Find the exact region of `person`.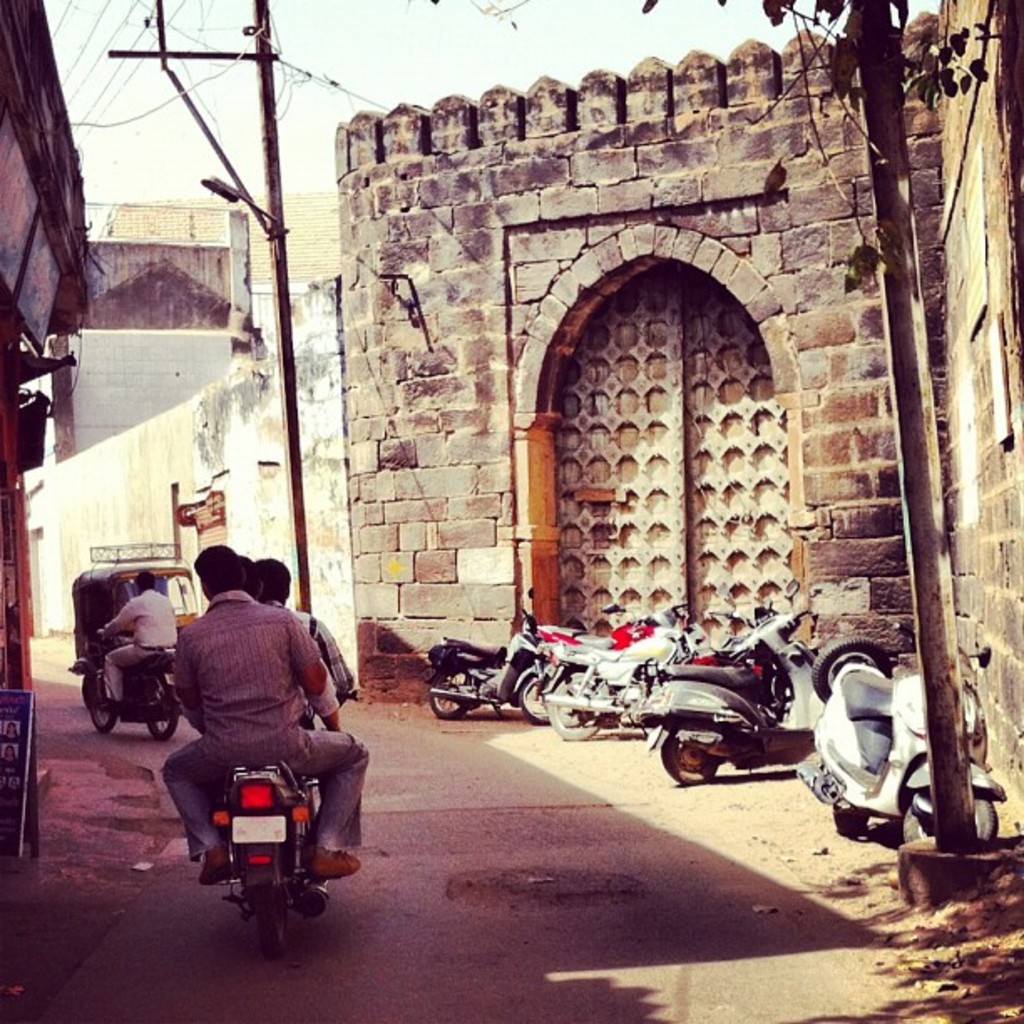
Exact region: 167, 544, 350, 937.
